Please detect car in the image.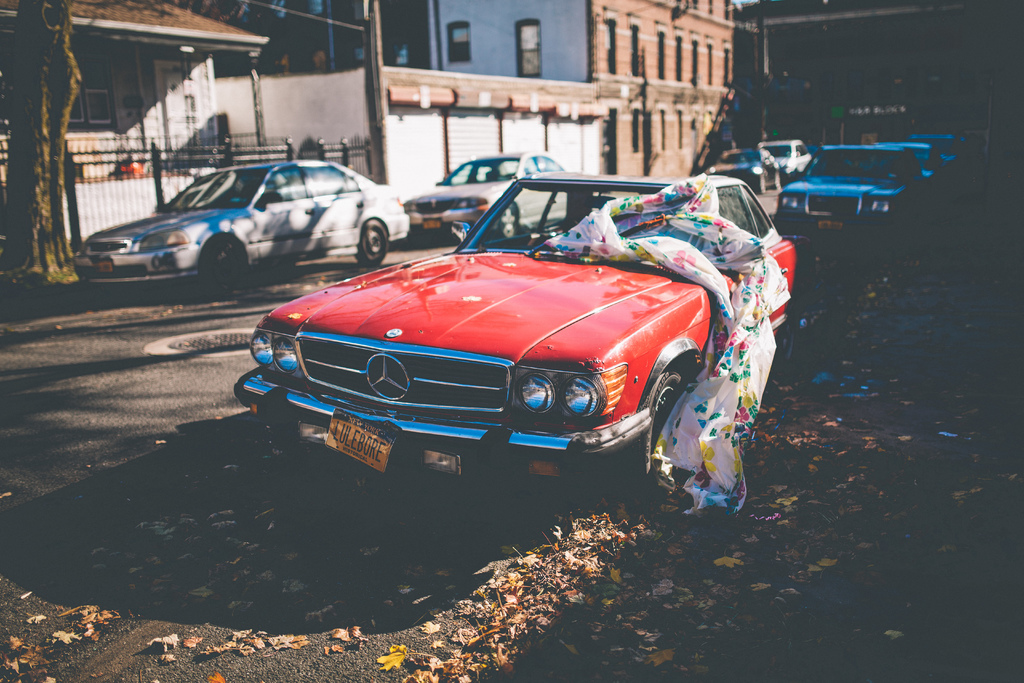
(753,136,816,185).
